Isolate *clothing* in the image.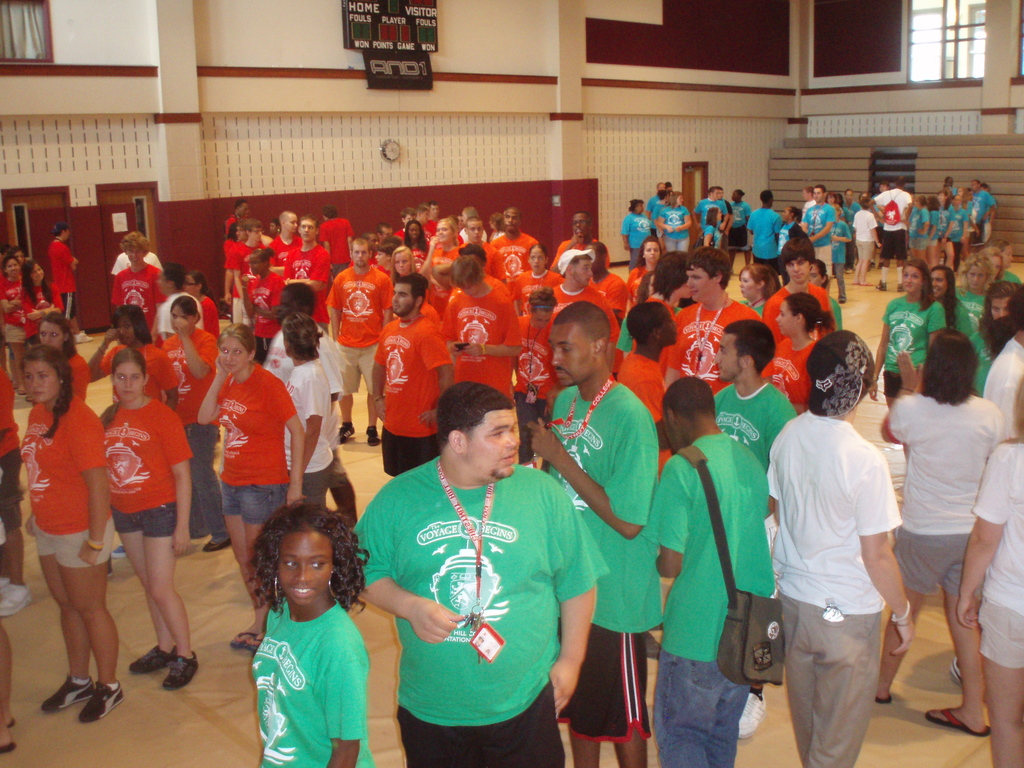
Isolated region: [358, 314, 454, 472].
